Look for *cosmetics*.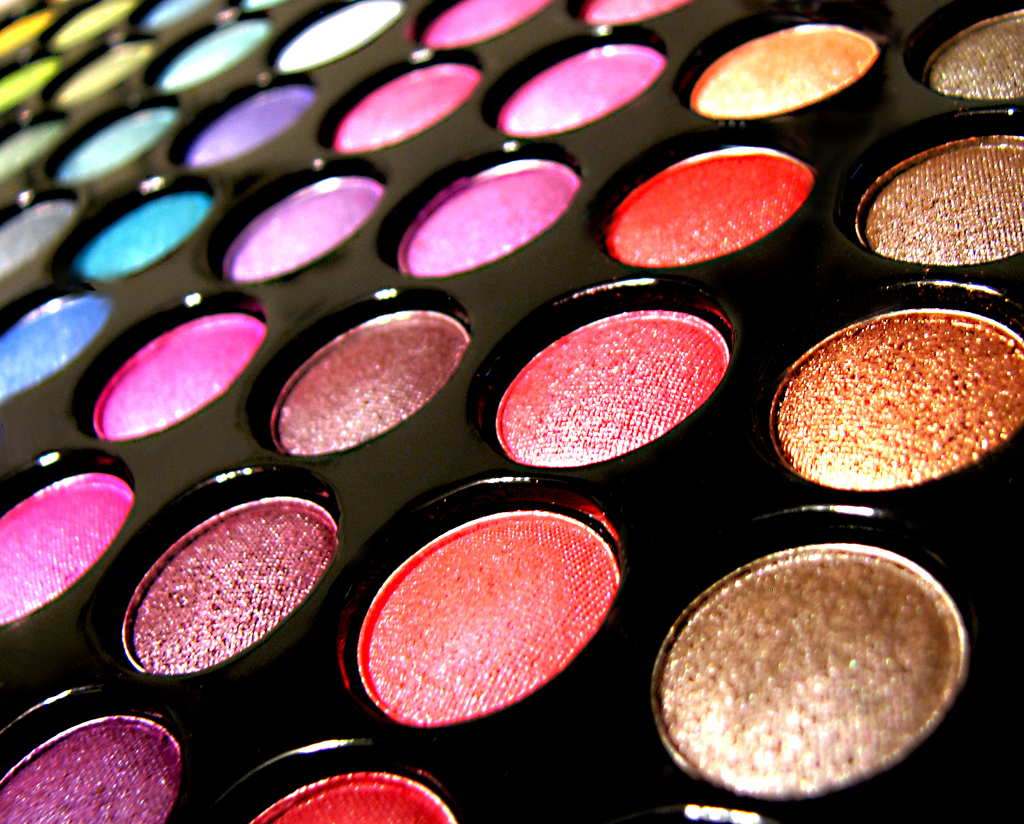
Found: box(598, 145, 819, 270).
